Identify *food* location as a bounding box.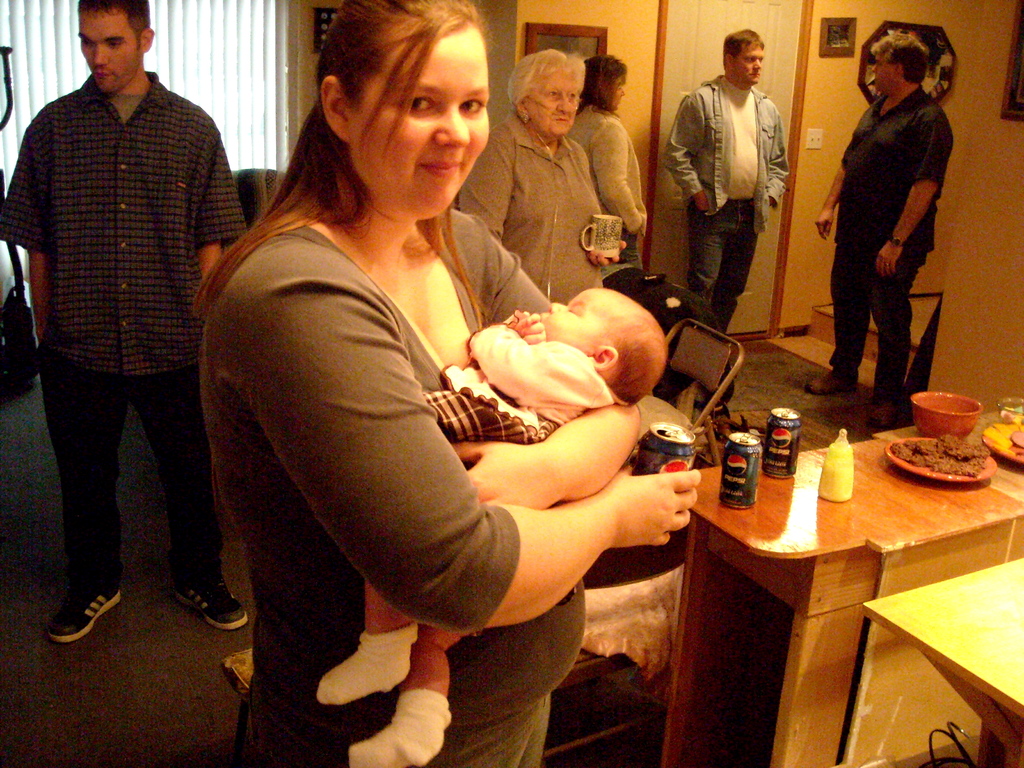
pyautogui.locateOnScreen(1009, 425, 1023, 467).
